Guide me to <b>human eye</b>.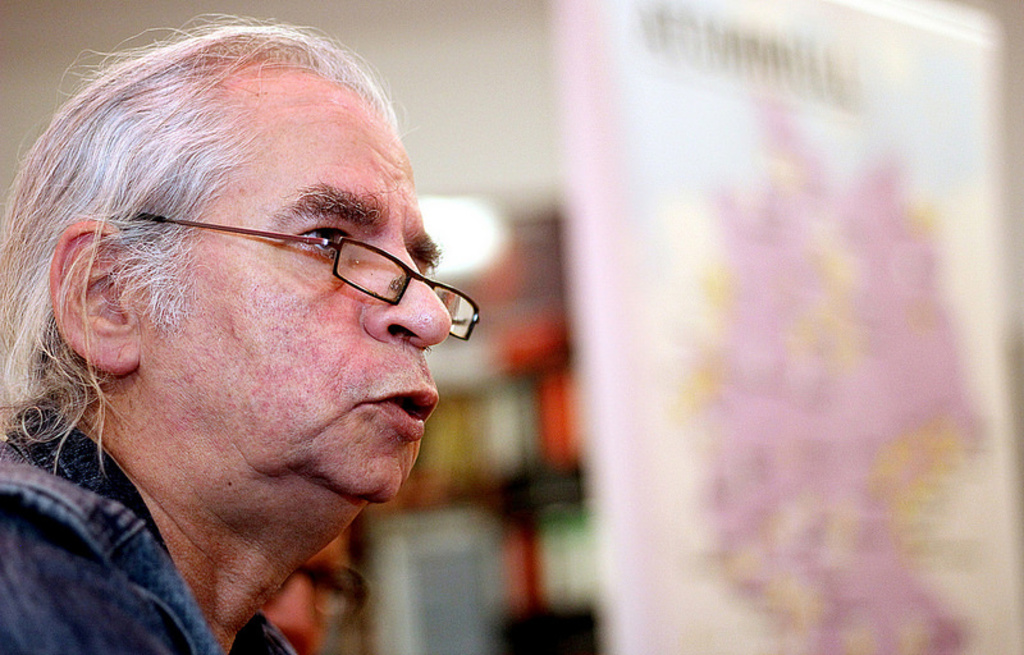
Guidance: BBox(285, 214, 357, 266).
